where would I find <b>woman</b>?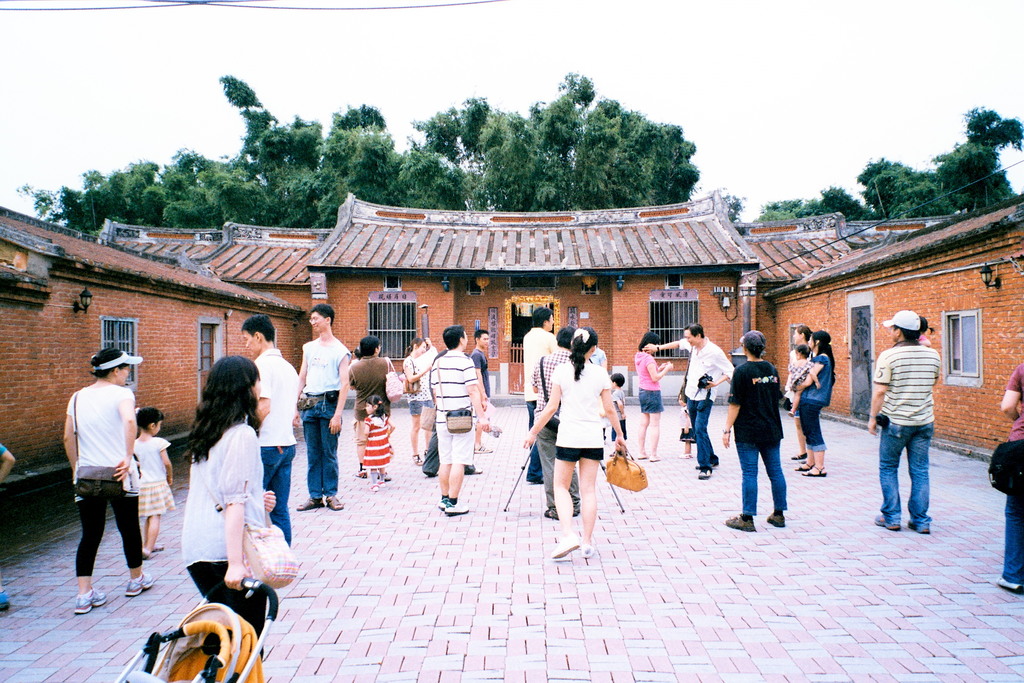
At BBox(403, 336, 437, 463).
